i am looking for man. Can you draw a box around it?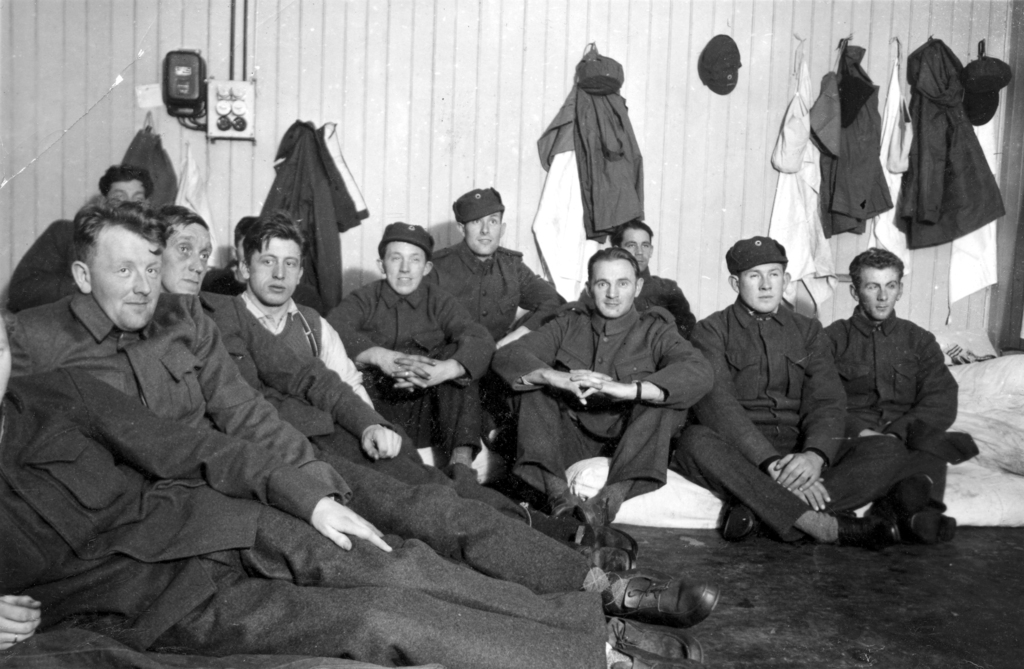
Sure, the bounding box is [left=321, top=221, right=496, bottom=485].
